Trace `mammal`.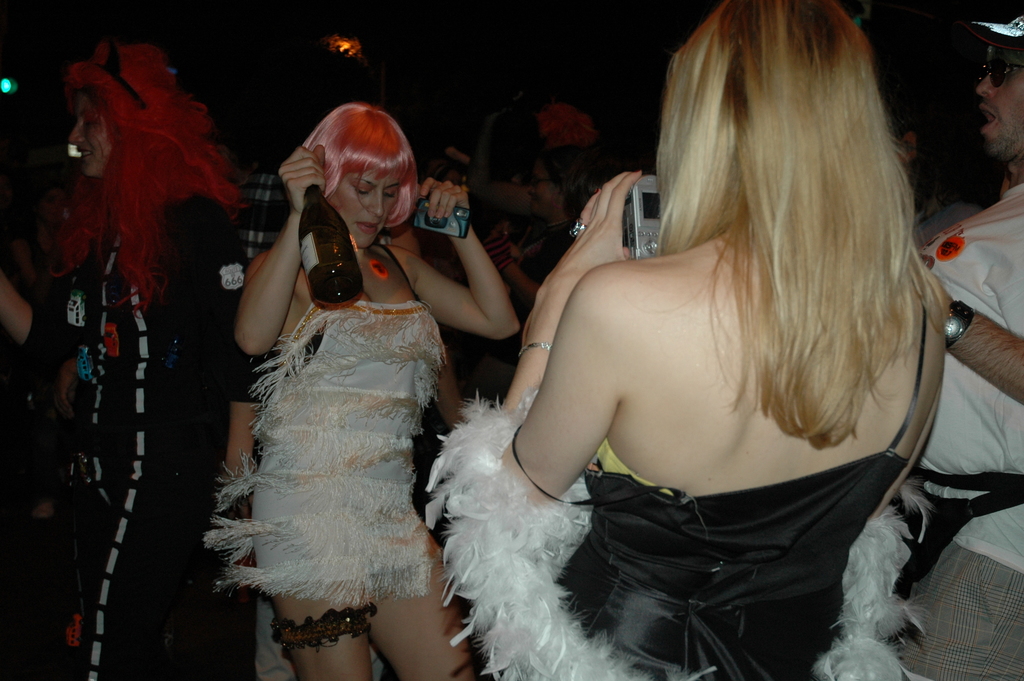
Traced to select_region(452, 127, 543, 420).
